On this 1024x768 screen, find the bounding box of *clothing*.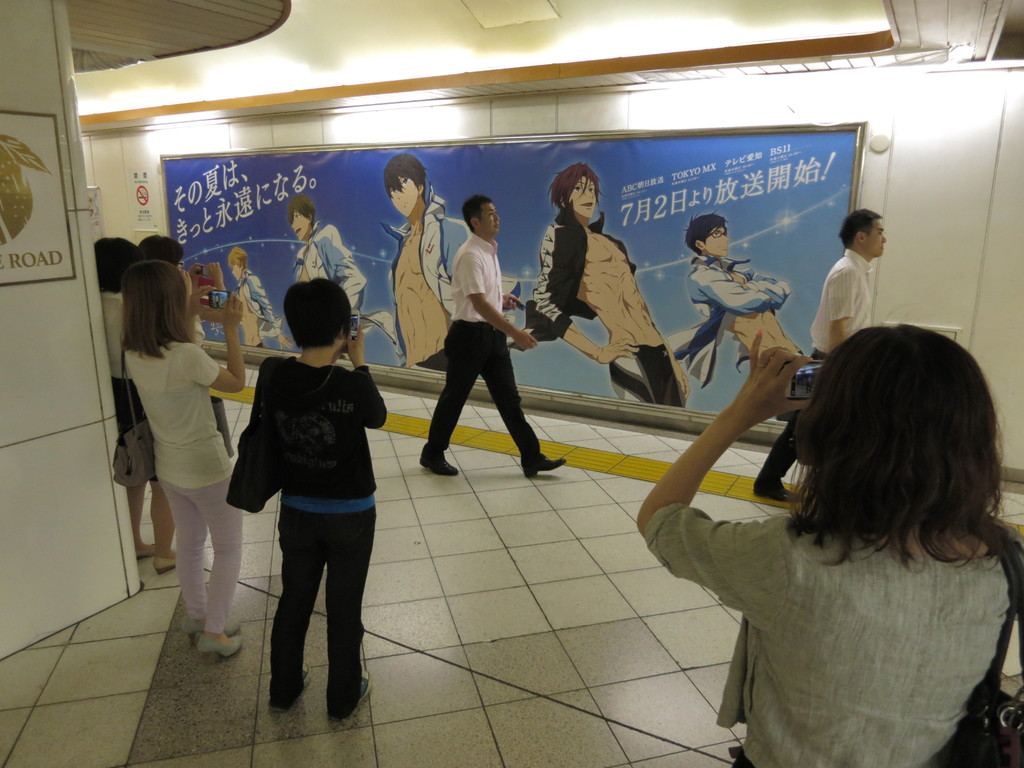
Bounding box: bbox=(527, 217, 689, 410).
